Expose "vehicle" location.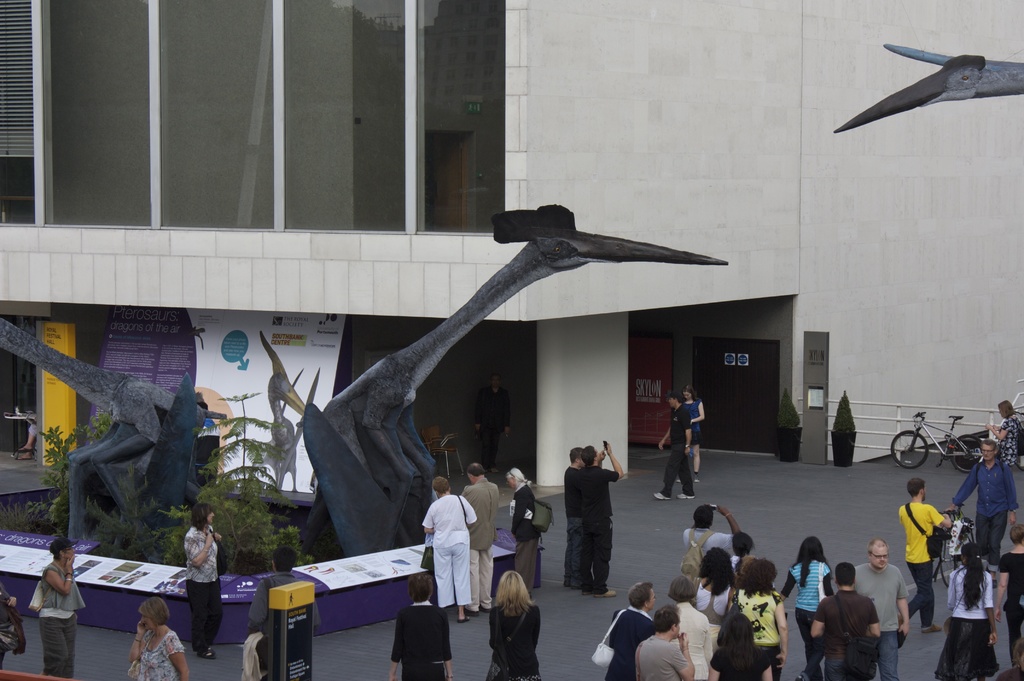
Exposed at [890,408,984,475].
